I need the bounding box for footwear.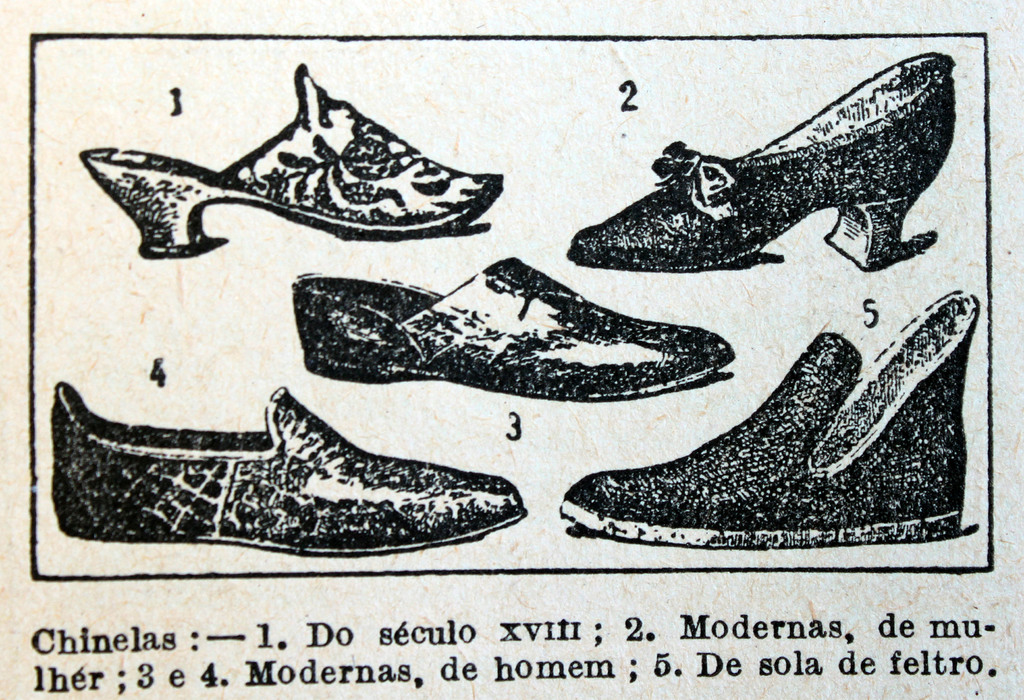
Here it is: (x1=68, y1=389, x2=554, y2=562).
